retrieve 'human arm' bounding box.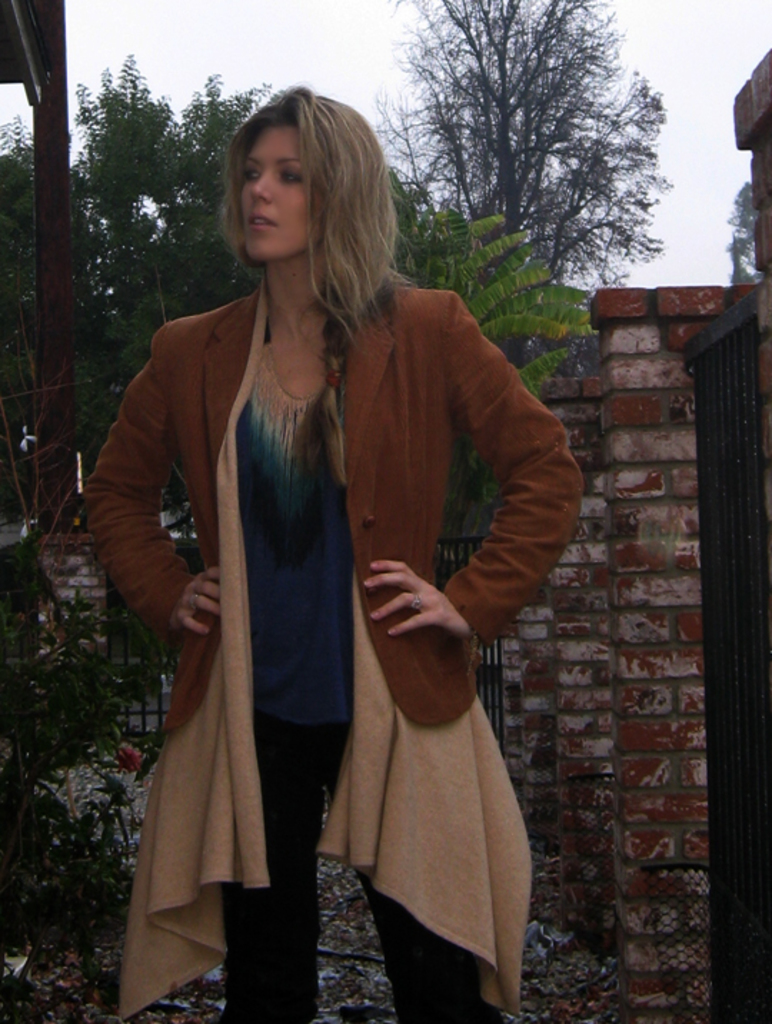
Bounding box: 356,295,588,648.
